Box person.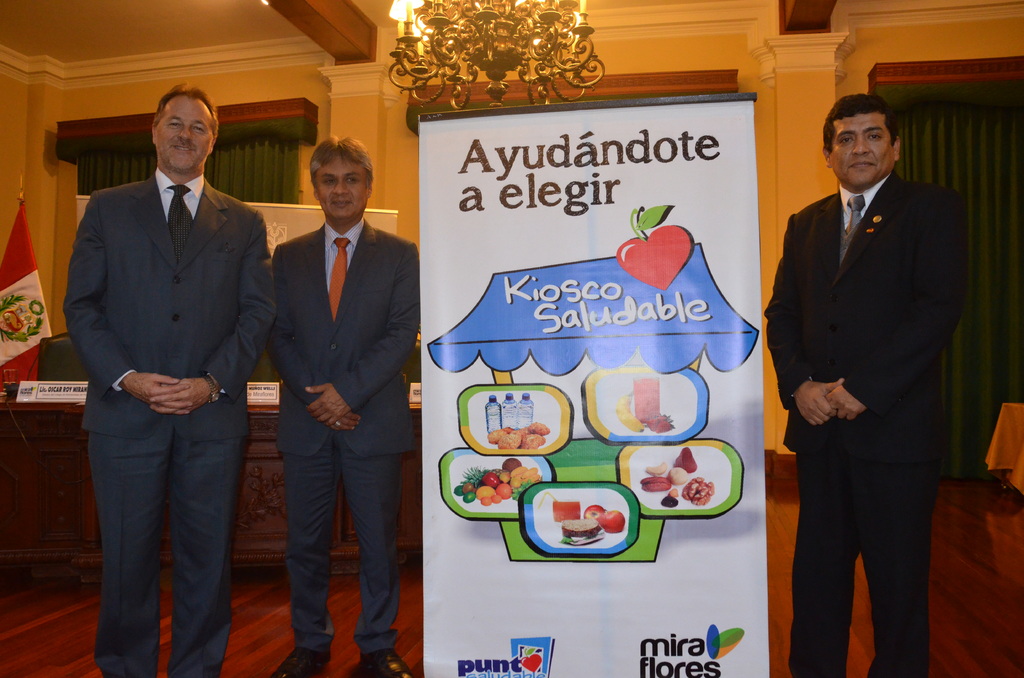
region(760, 92, 970, 677).
